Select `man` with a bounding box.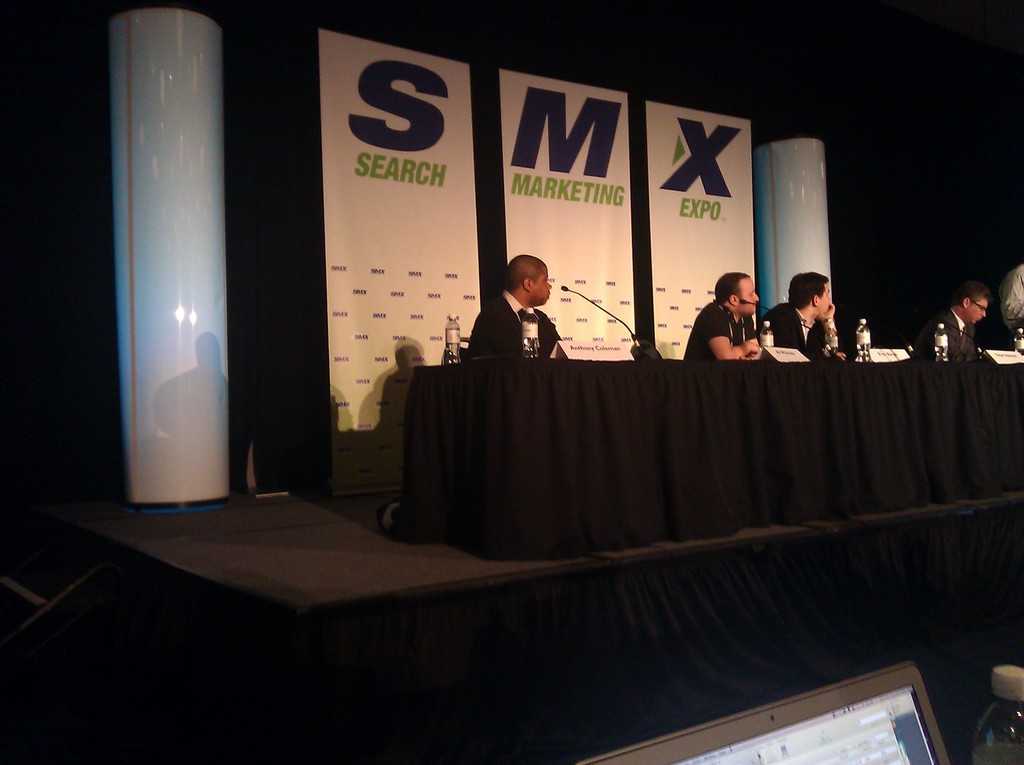
x1=481 y1=255 x2=564 y2=360.
